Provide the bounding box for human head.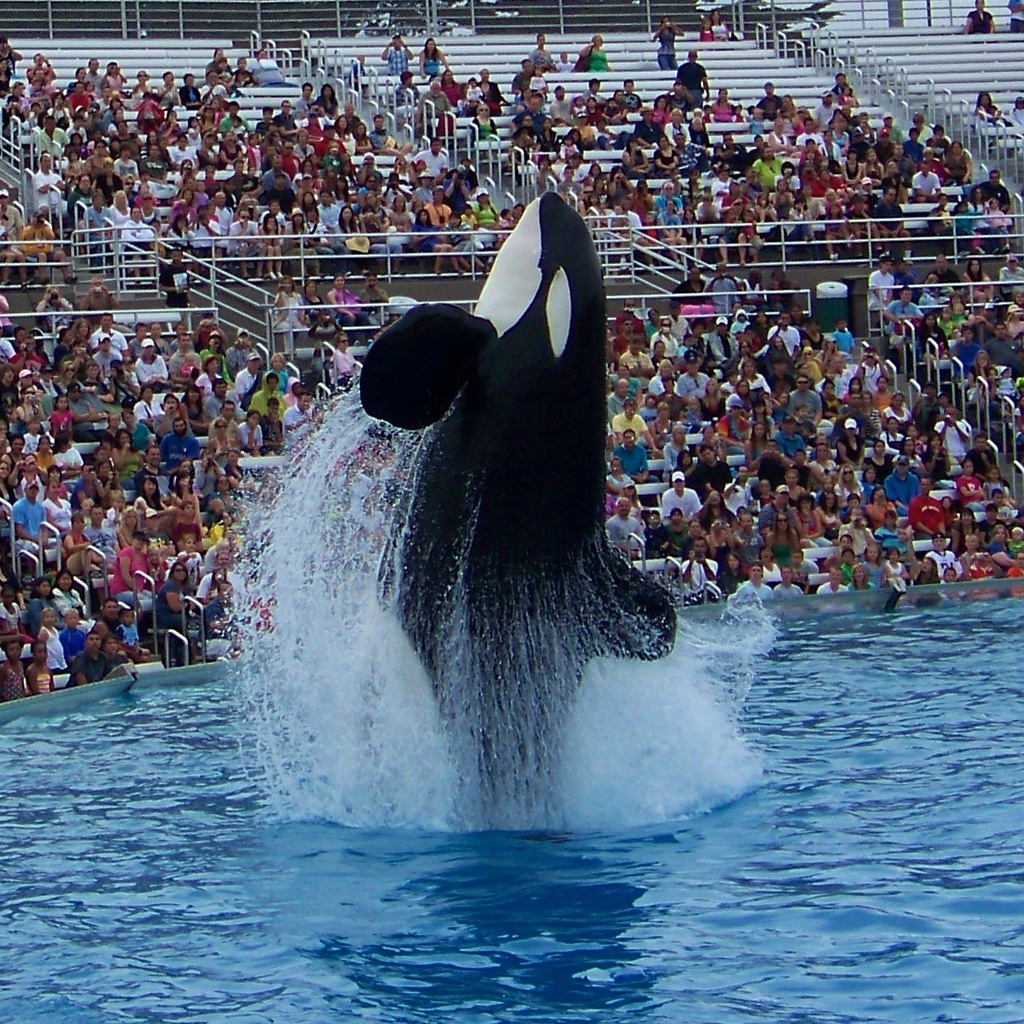
(793, 402, 804, 418).
